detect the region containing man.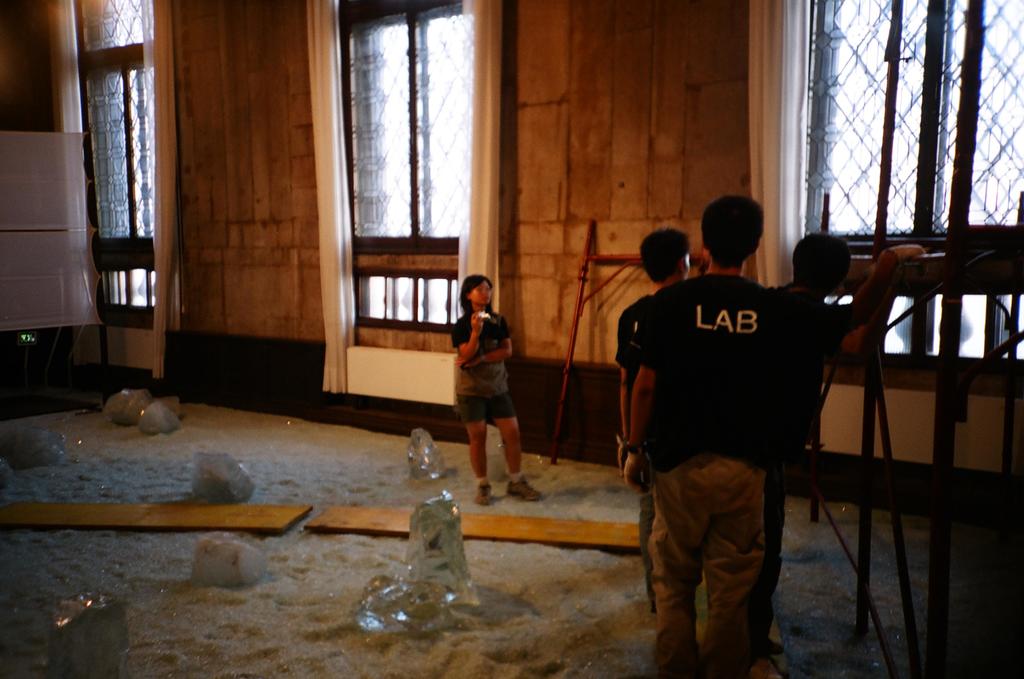
bbox=[616, 223, 694, 612].
